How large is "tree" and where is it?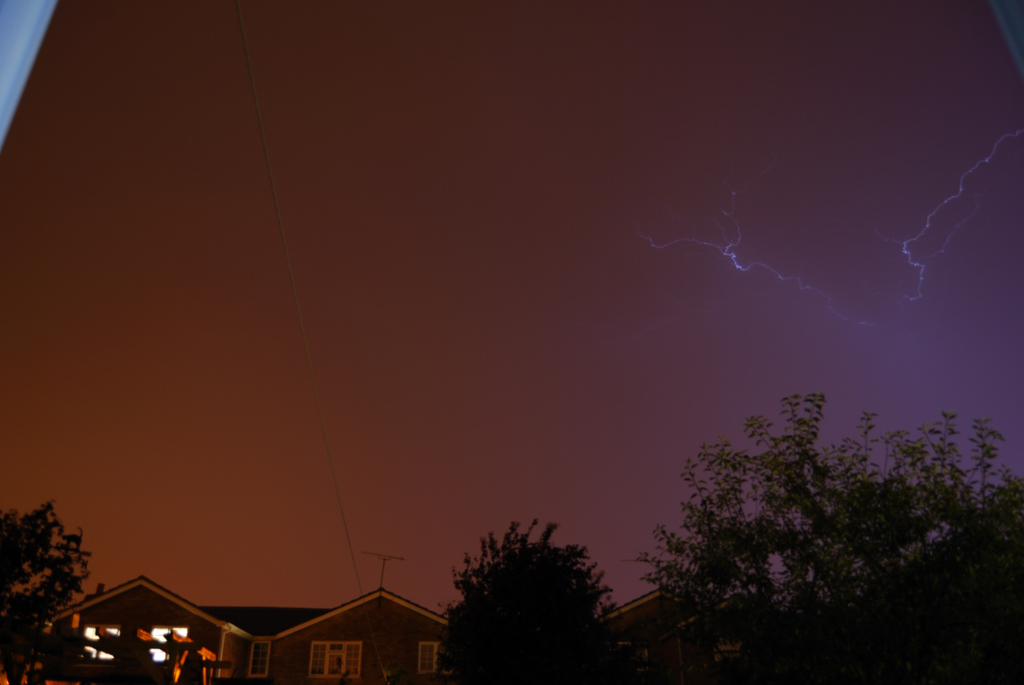
Bounding box: {"x1": 630, "y1": 384, "x2": 1023, "y2": 684}.
